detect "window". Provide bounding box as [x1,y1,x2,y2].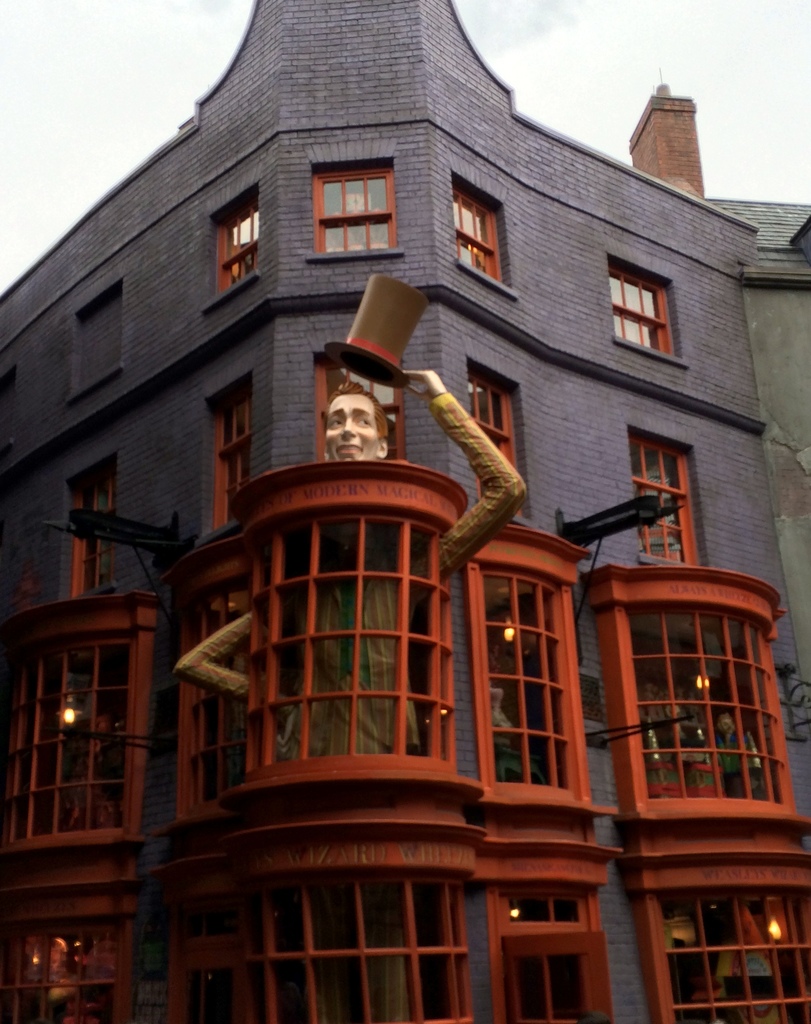
[447,175,500,282].
